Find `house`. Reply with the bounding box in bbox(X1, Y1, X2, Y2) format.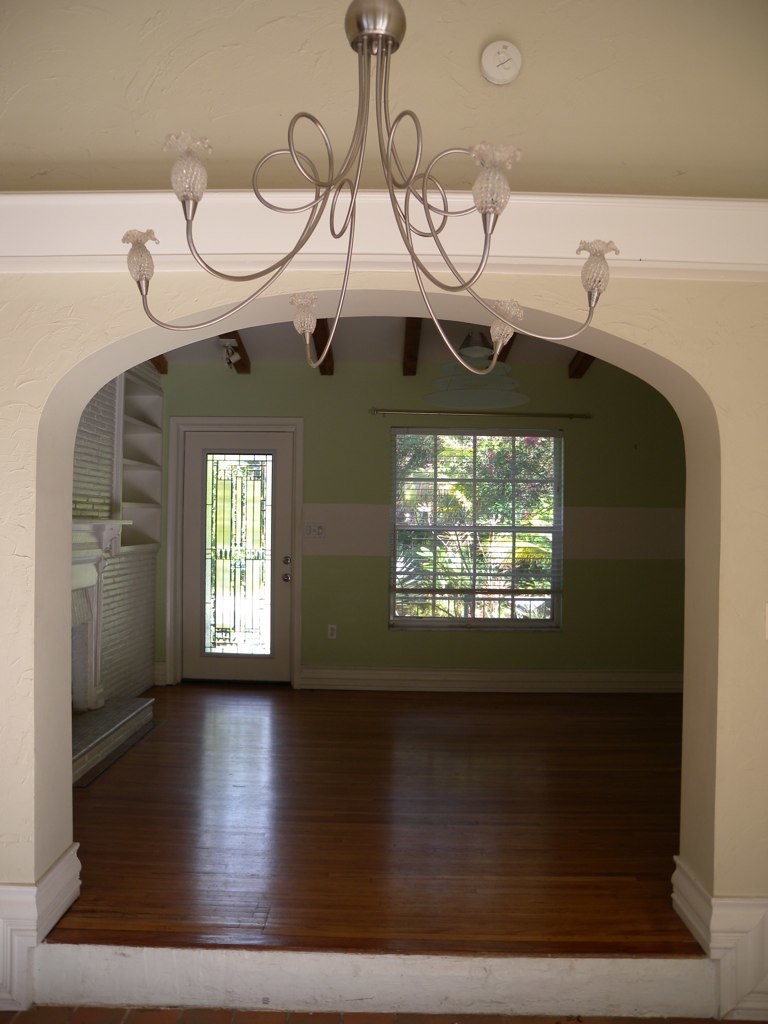
bbox(0, 44, 767, 1018).
